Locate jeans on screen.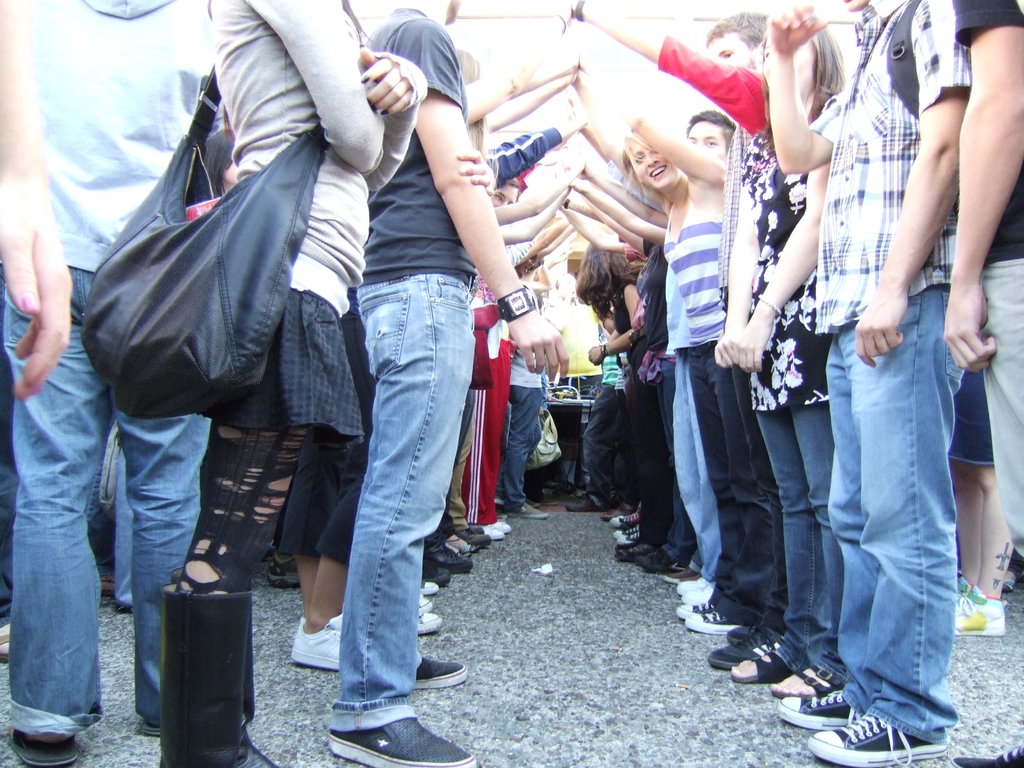
On screen at 0/276/212/741.
